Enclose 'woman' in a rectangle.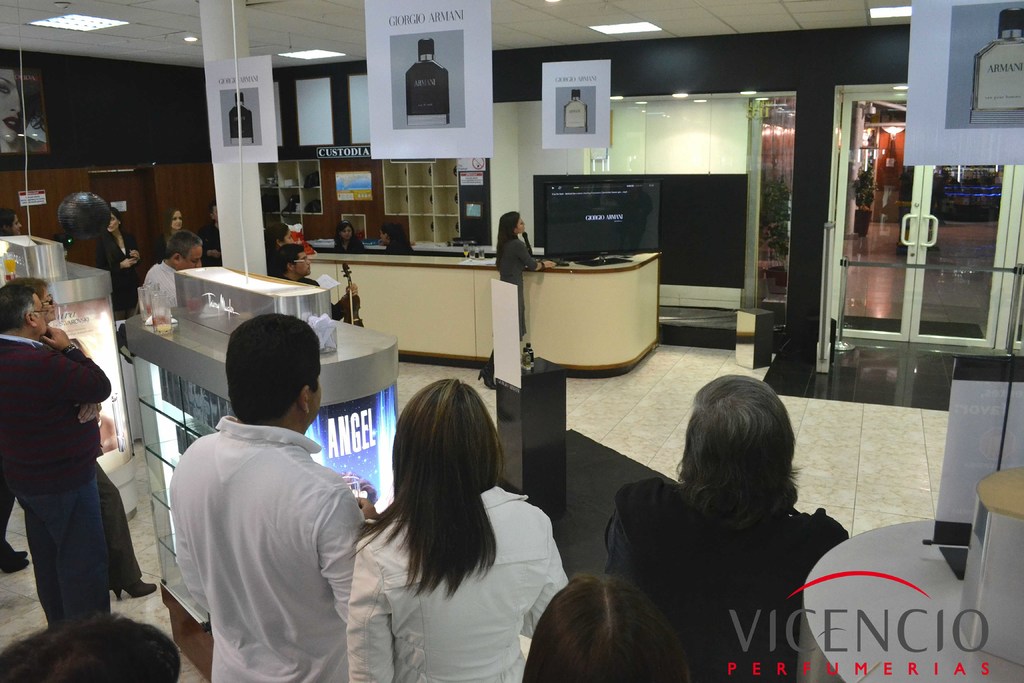
l=9, t=277, r=157, b=603.
